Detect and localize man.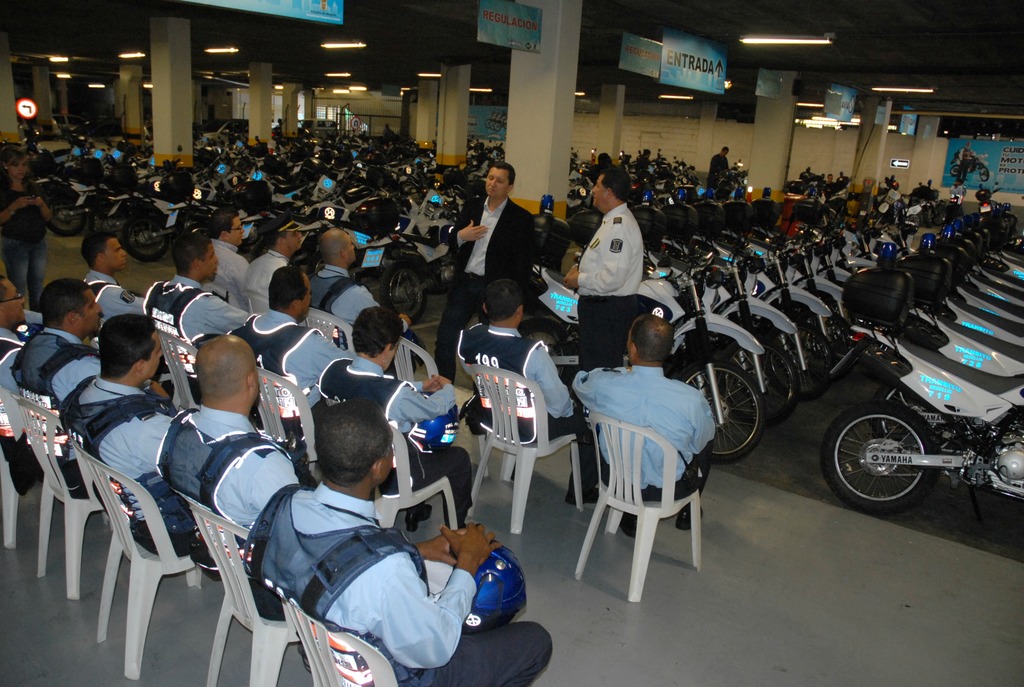
Localized at box=[84, 228, 147, 354].
